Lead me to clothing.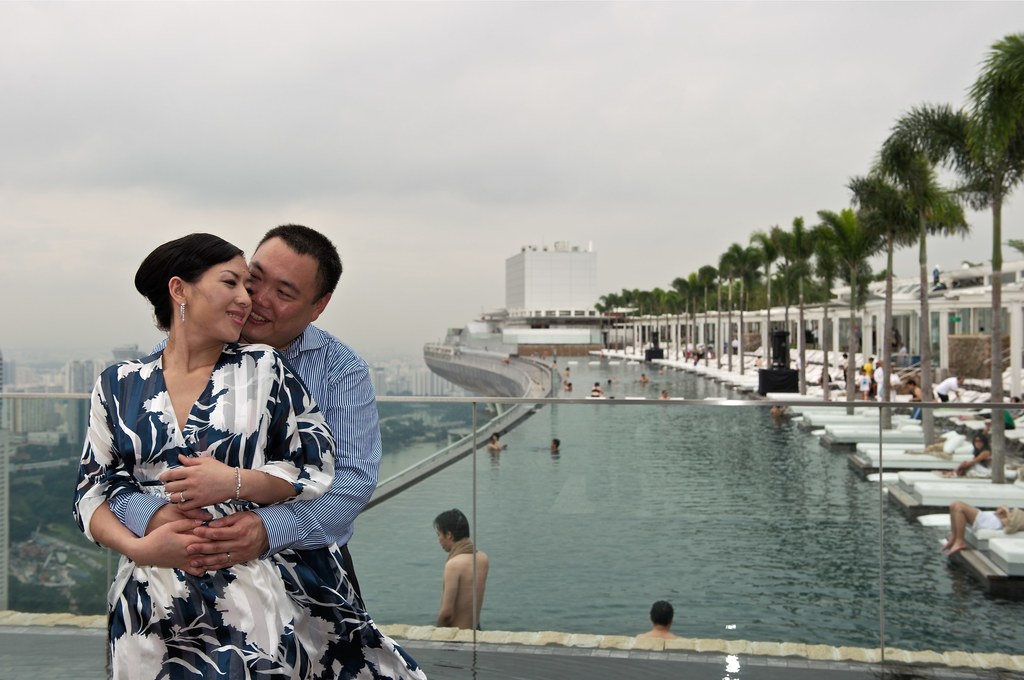
Lead to x1=912 y1=404 x2=921 y2=417.
